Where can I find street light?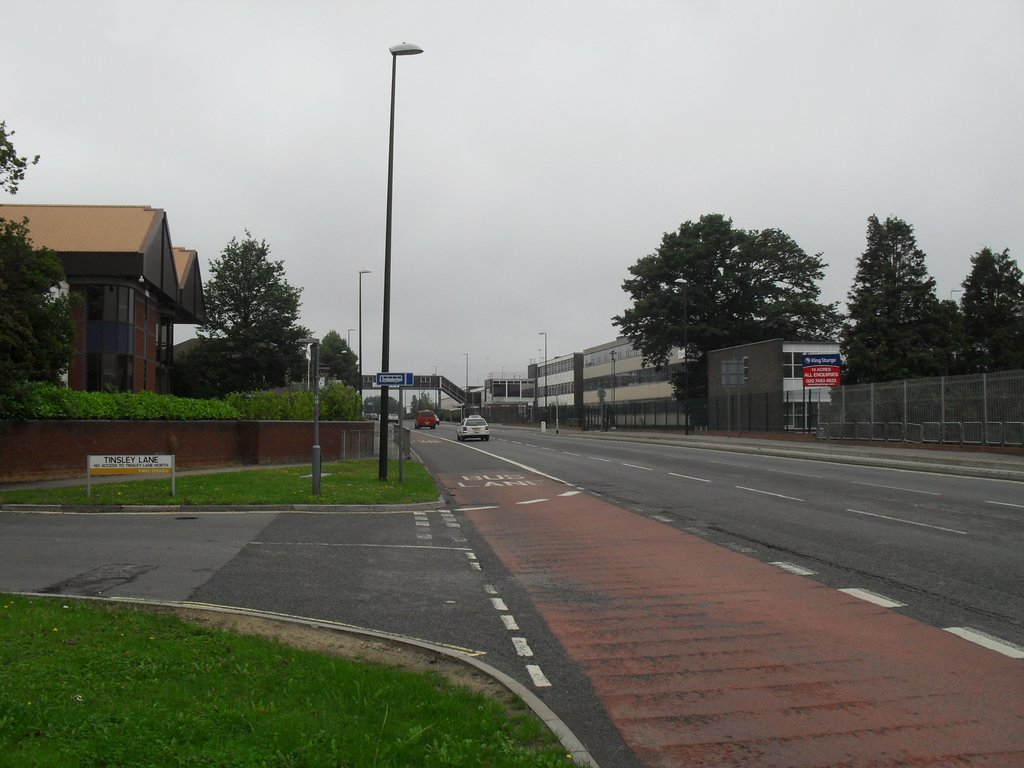
You can find it at x1=465 y1=349 x2=468 y2=419.
